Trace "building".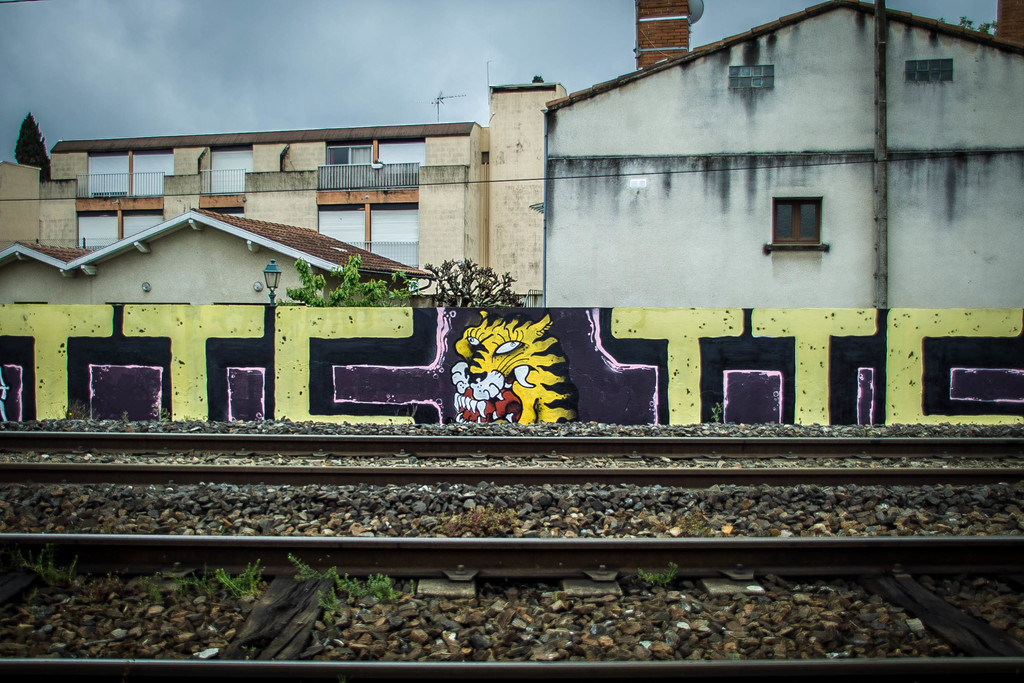
Traced to crop(541, 0, 1023, 310).
